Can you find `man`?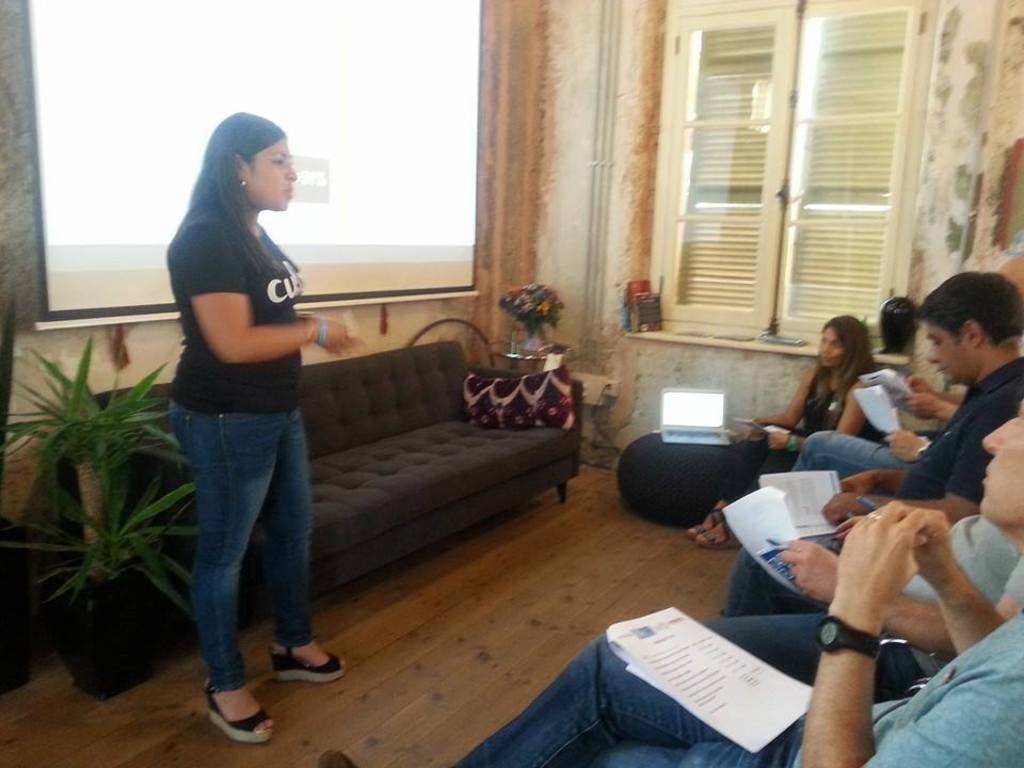
Yes, bounding box: [313, 416, 1023, 767].
